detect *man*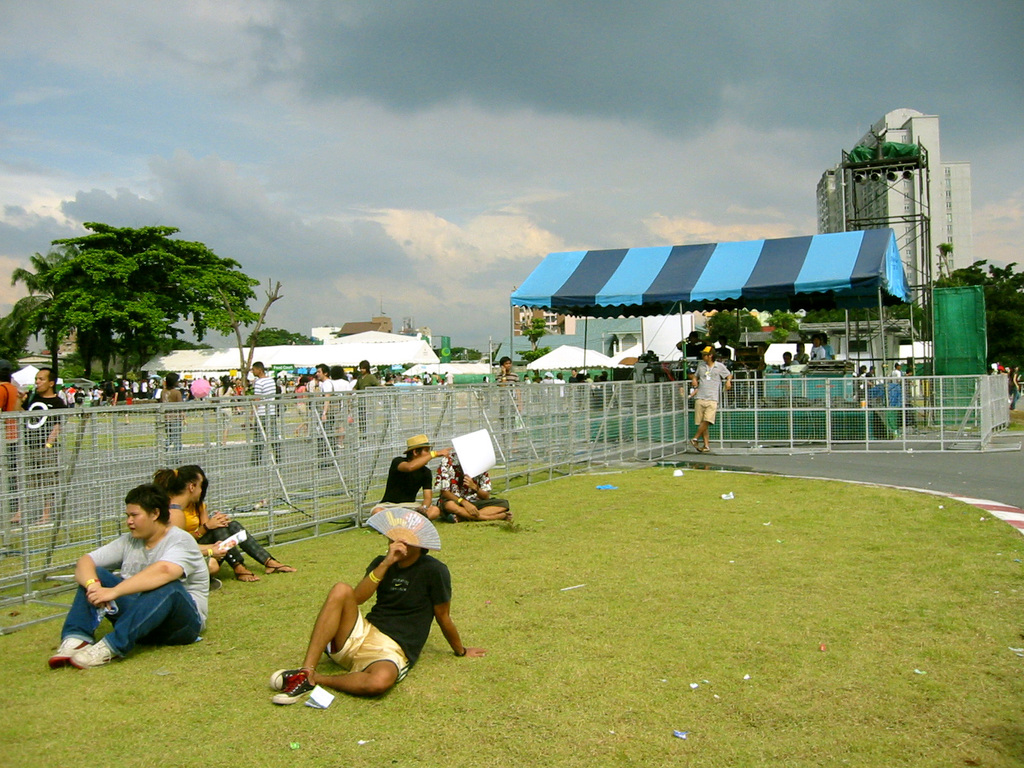
[x1=689, y1=346, x2=731, y2=451]
